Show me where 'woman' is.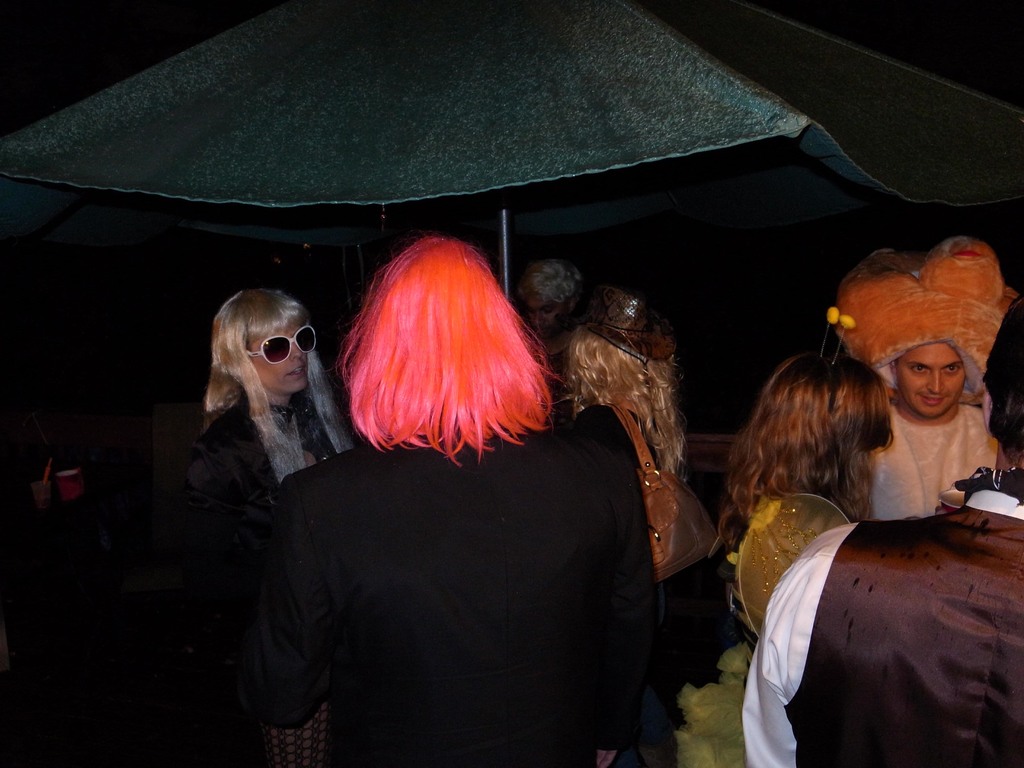
'woman' is at (543, 280, 731, 603).
